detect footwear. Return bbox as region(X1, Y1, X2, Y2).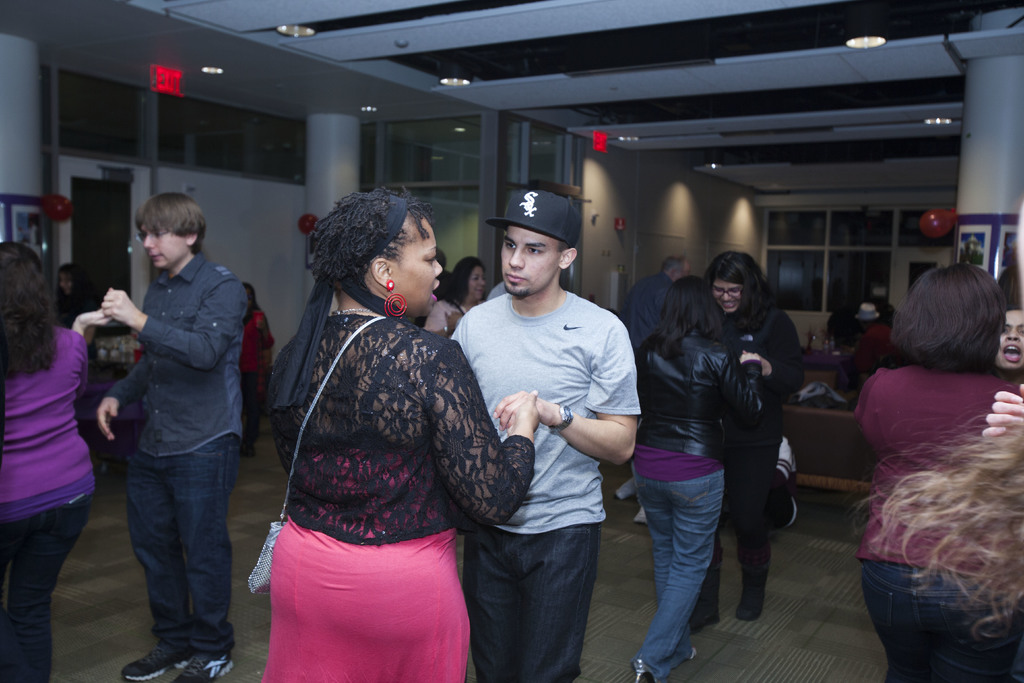
region(120, 646, 191, 678).
